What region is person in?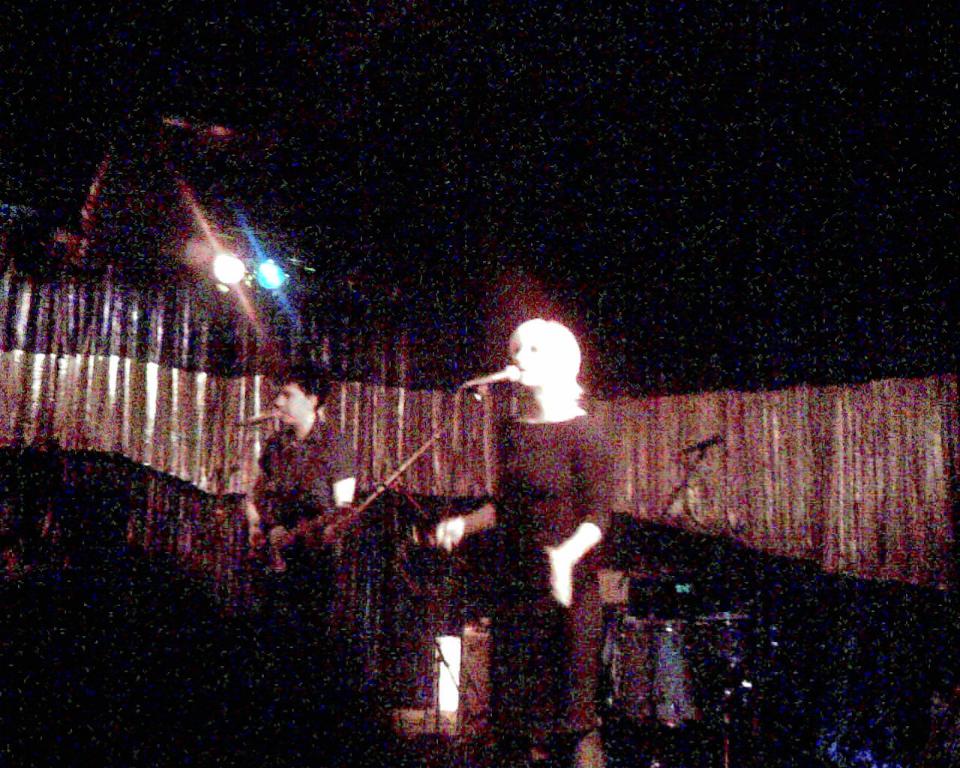
bbox(243, 364, 360, 662).
